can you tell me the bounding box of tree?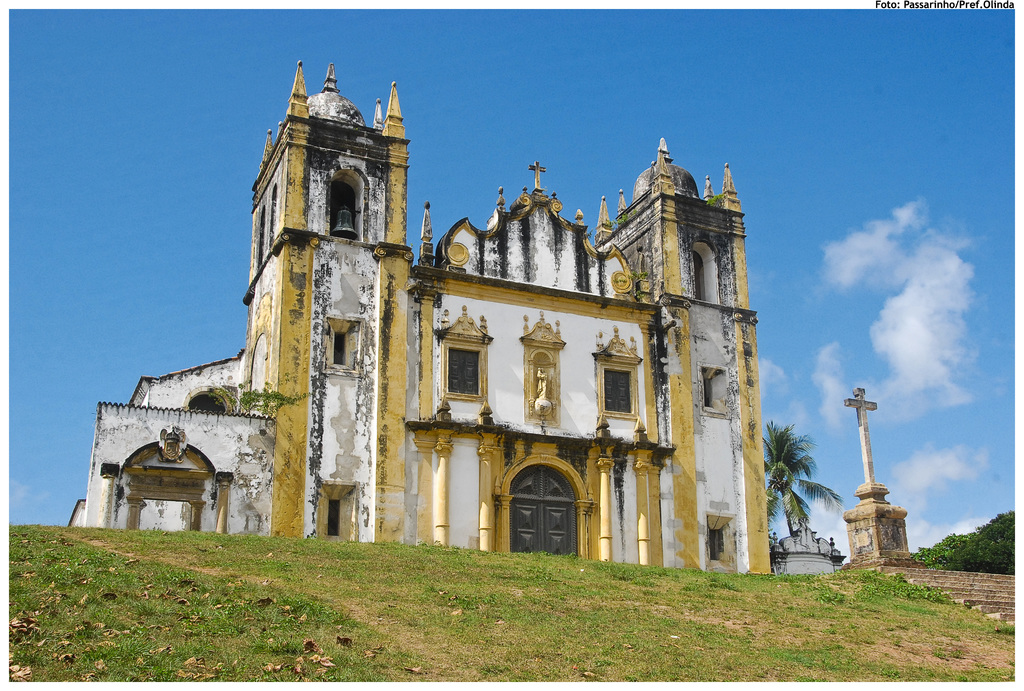
locate(910, 532, 972, 571).
